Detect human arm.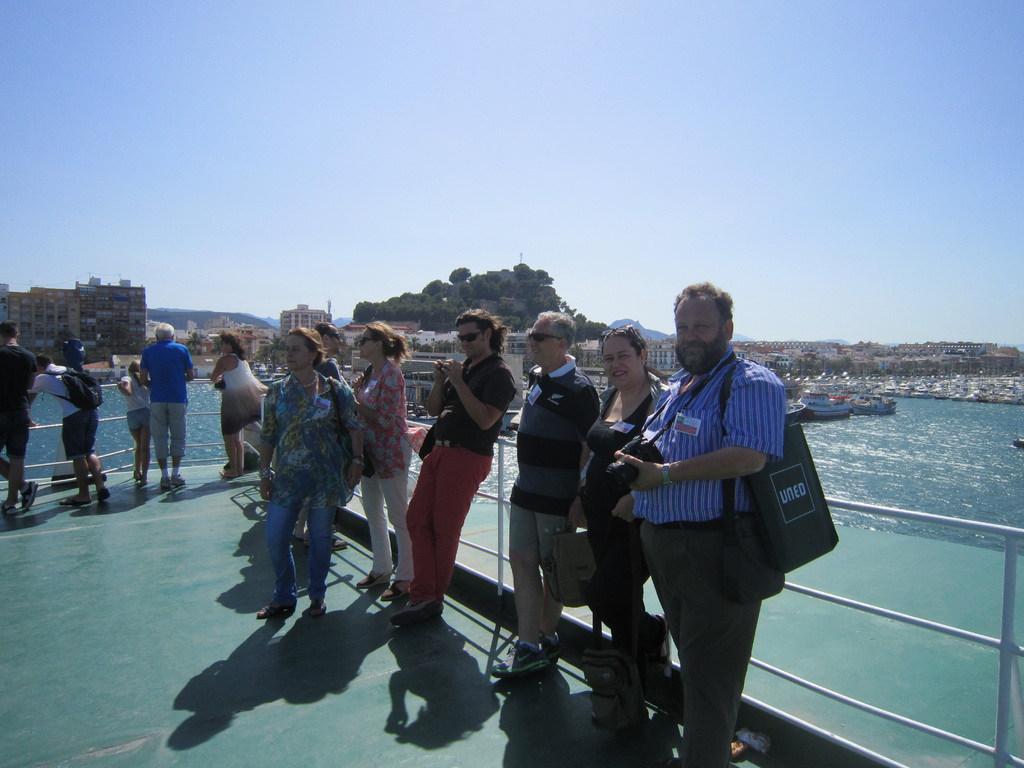
Detected at select_region(440, 356, 517, 433).
